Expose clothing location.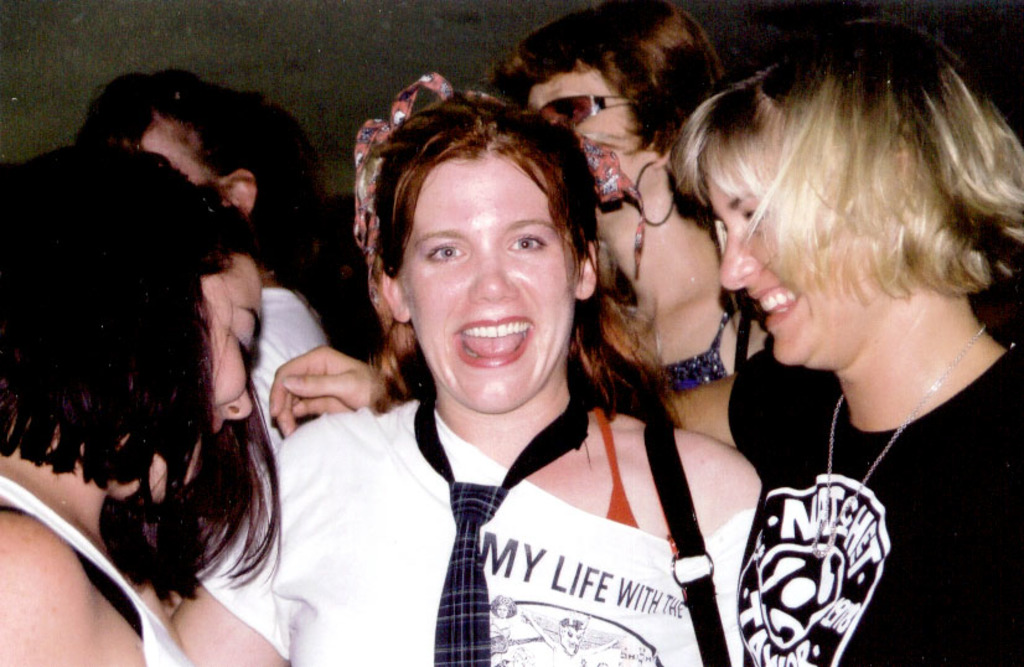
Exposed at bbox(196, 392, 765, 666).
